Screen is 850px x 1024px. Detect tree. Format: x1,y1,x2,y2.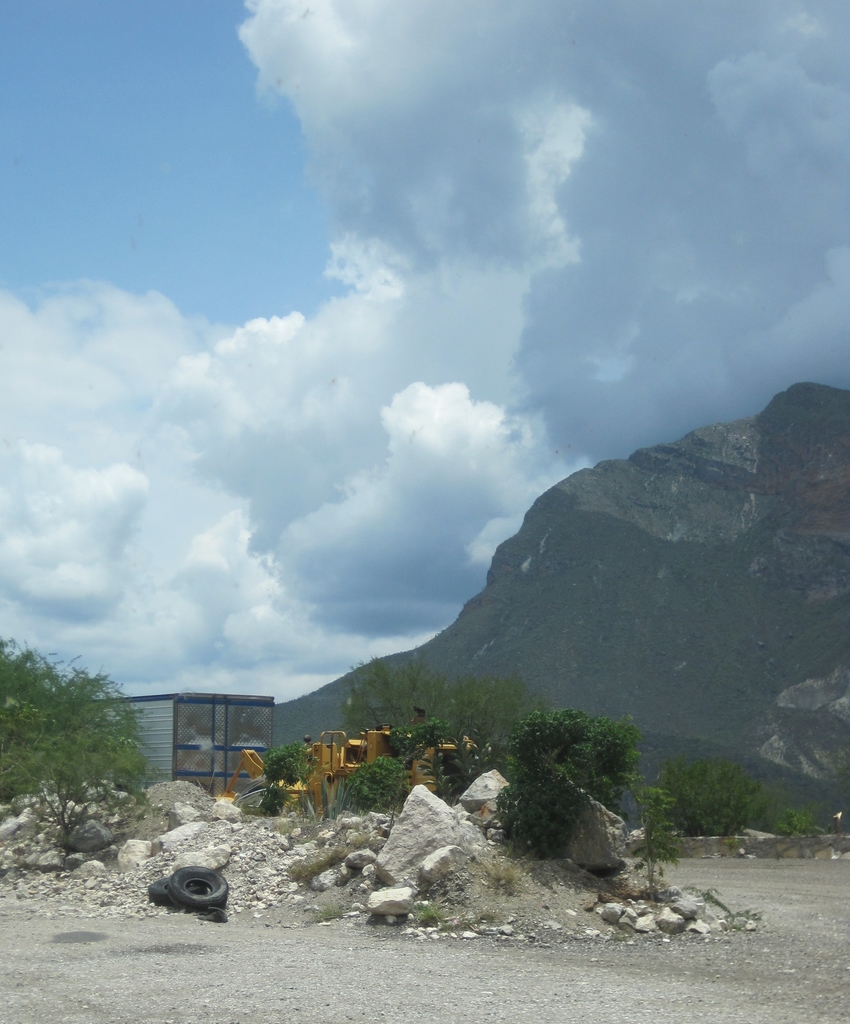
342,656,456,766.
